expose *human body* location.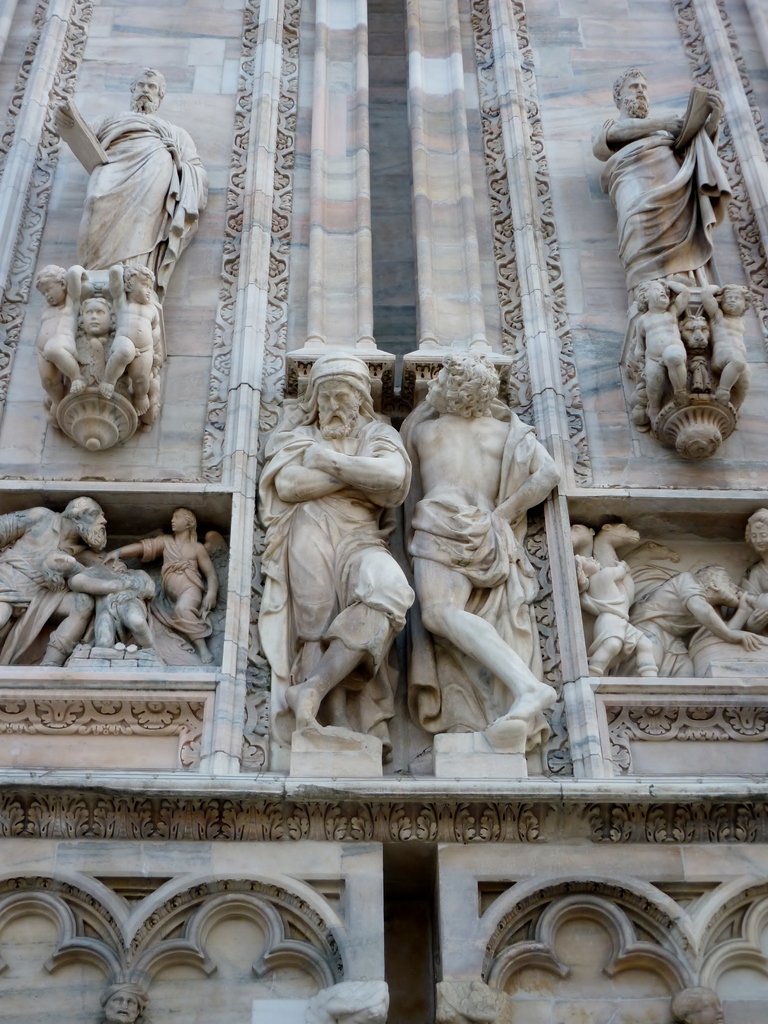
Exposed at pyautogui.locateOnScreen(261, 351, 420, 733).
